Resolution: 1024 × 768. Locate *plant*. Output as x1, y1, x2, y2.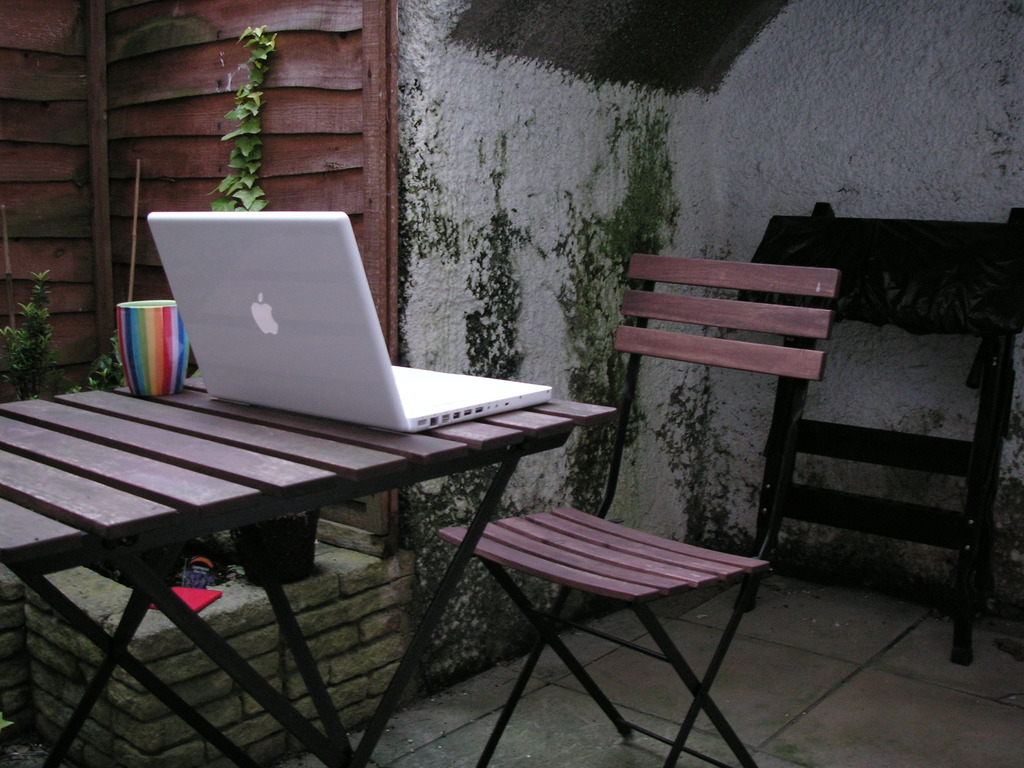
3, 268, 57, 387.
